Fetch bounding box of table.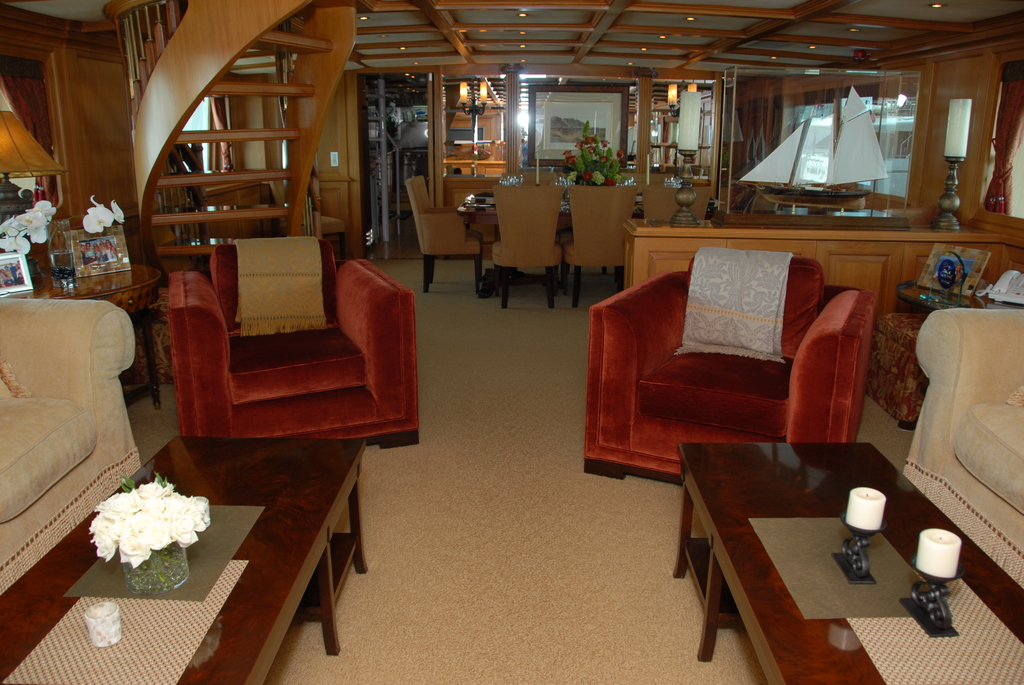
Bbox: Rect(623, 224, 1022, 317).
